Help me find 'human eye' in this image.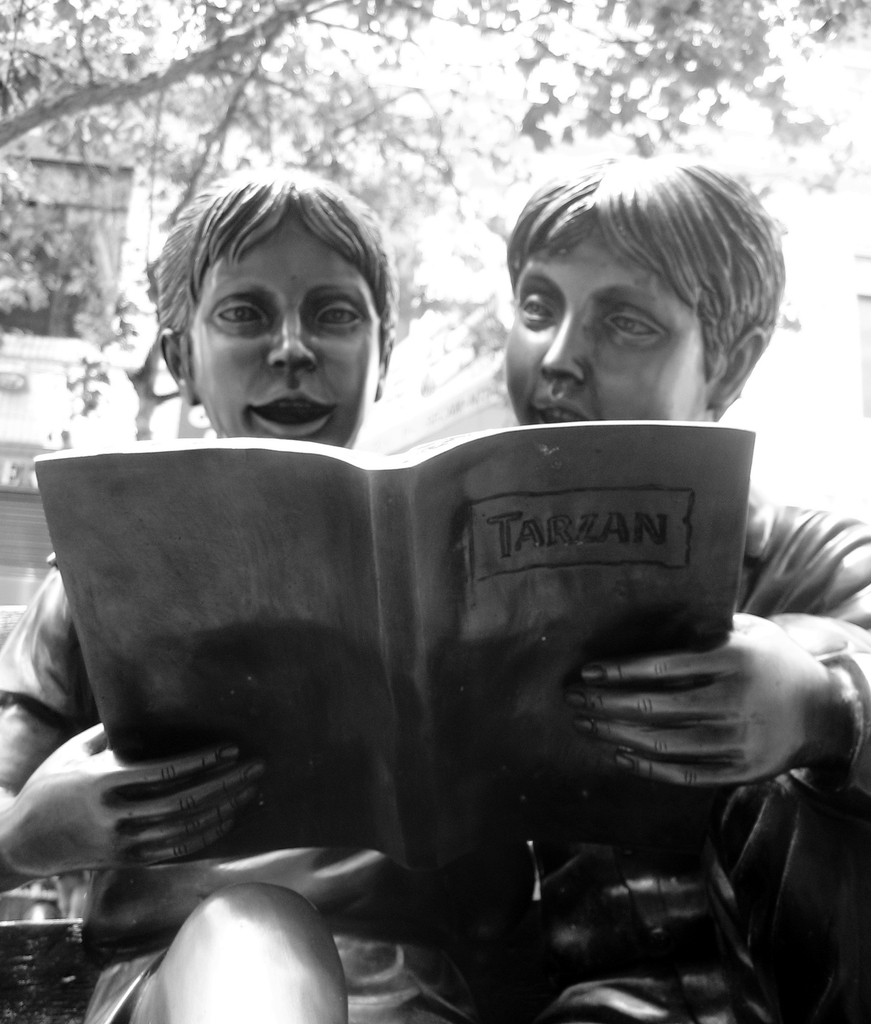
Found it: [311, 301, 363, 332].
